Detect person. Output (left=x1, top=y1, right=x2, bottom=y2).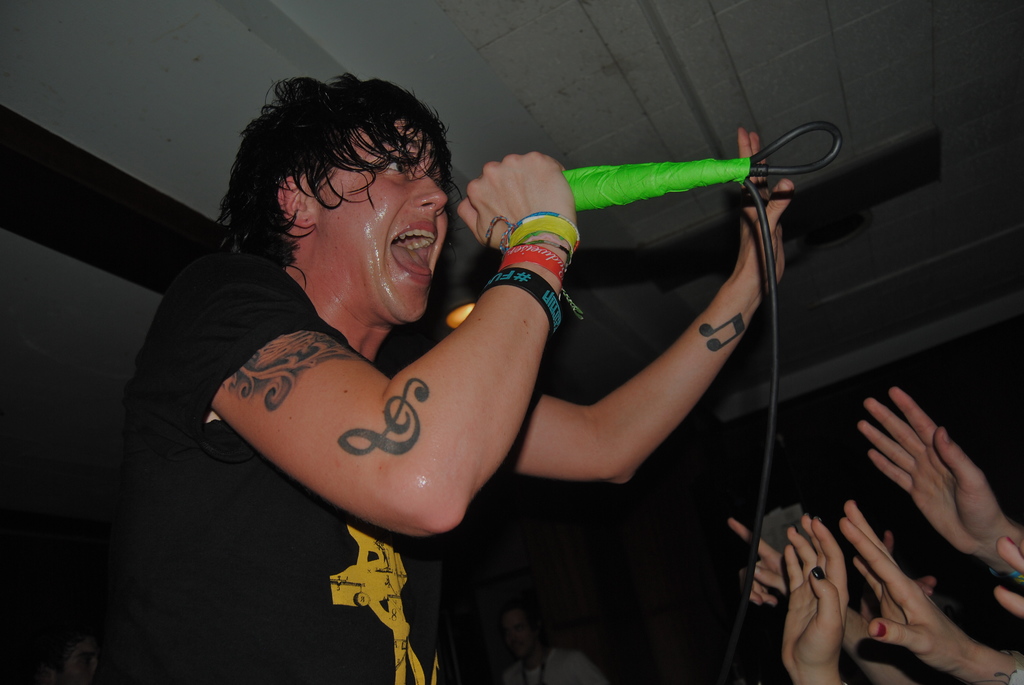
(left=201, top=85, right=806, bottom=657).
